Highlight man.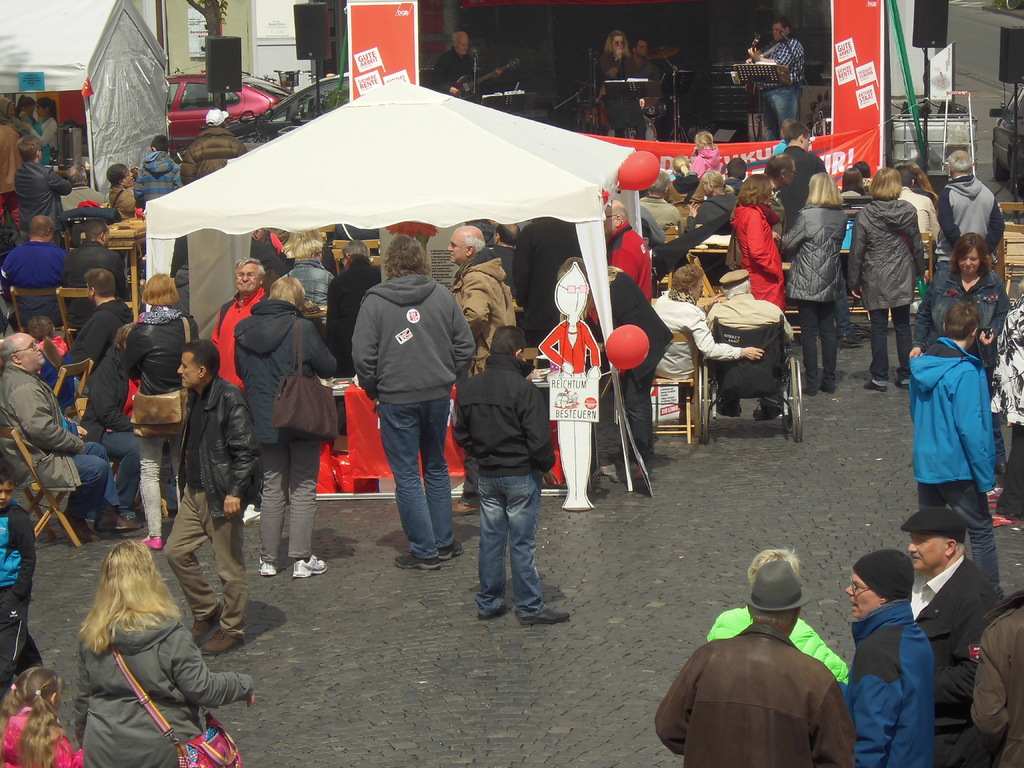
Highlighted region: region(452, 223, 520, 518).
